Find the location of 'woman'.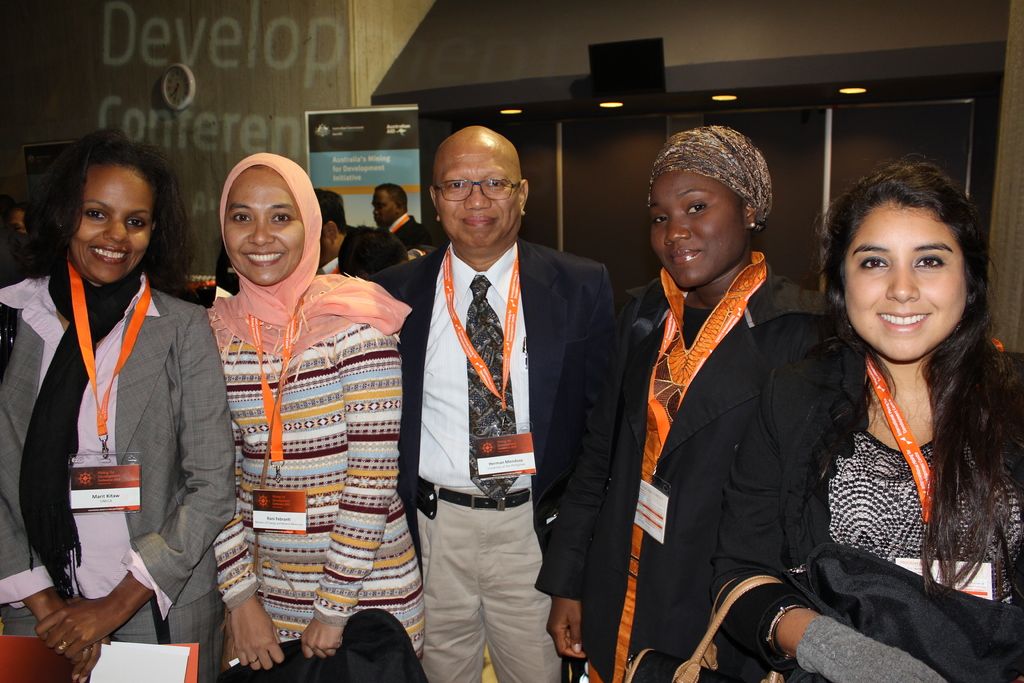
Location: bbox=(0, 133, 233, 682).
